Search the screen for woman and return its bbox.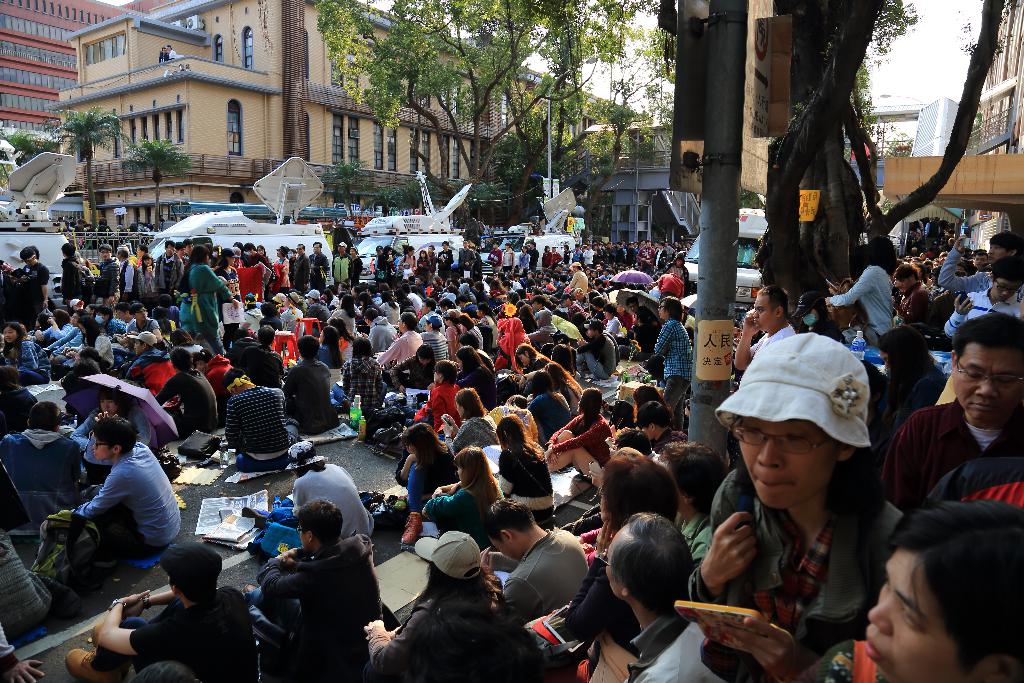
Found: <bbox>181, 242, 240, 361</bbox>.
